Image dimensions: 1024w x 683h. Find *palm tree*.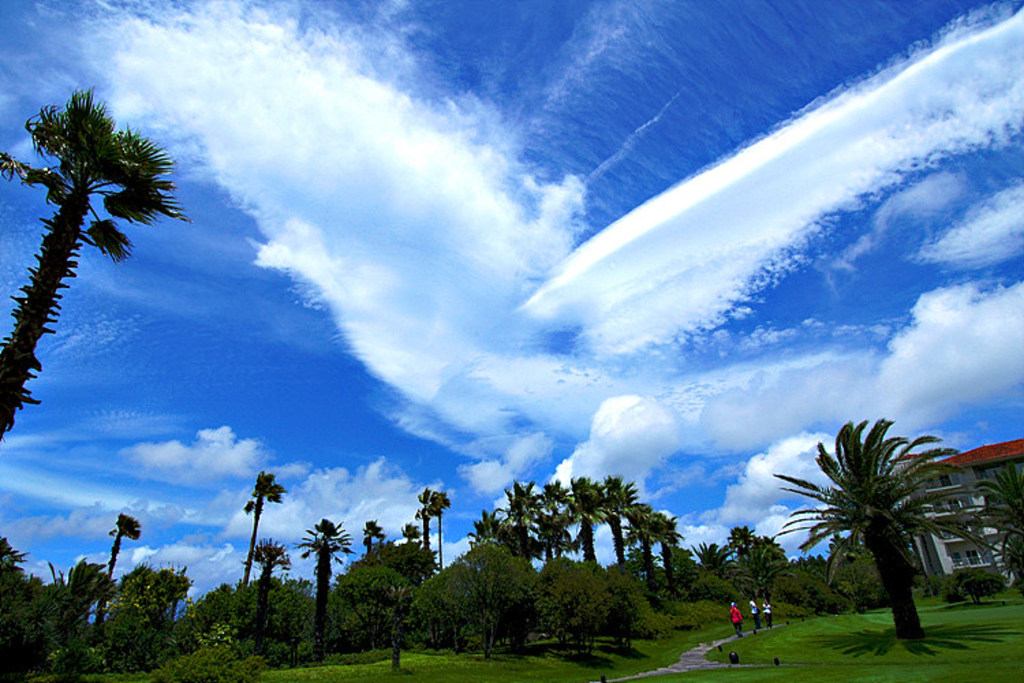
locate(795, 417, 945, 660).
